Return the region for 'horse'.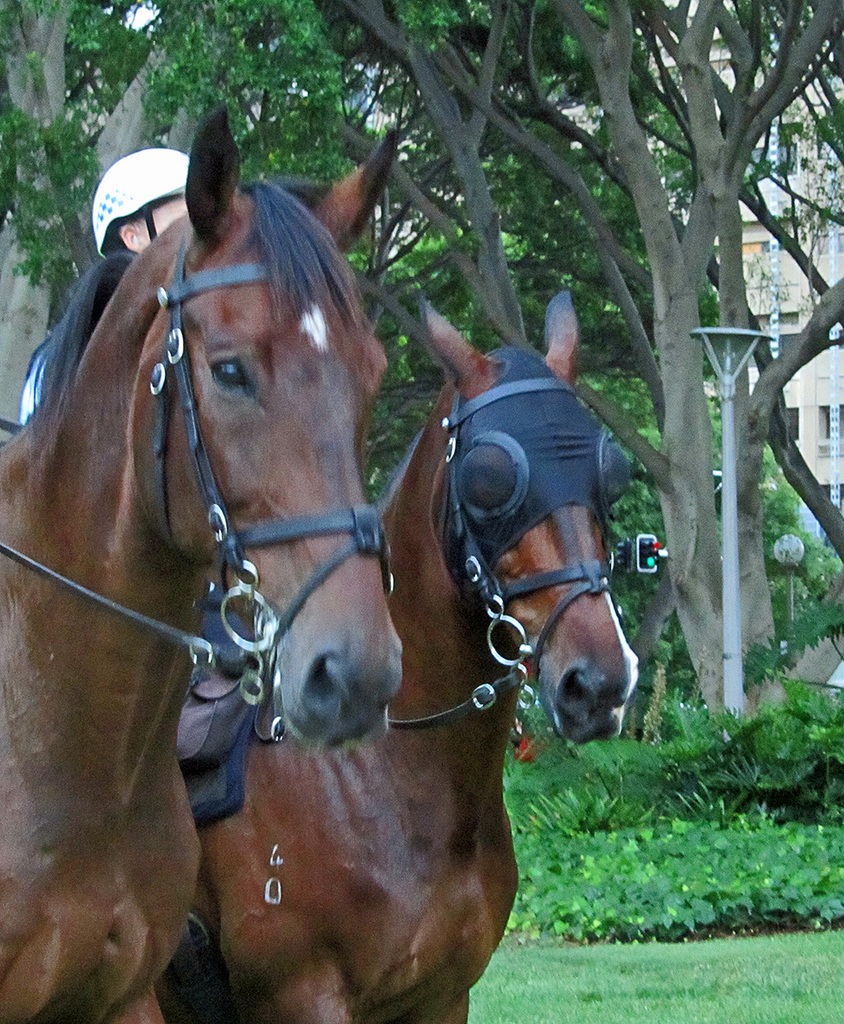
detection(0, 101, 409, 1023).
